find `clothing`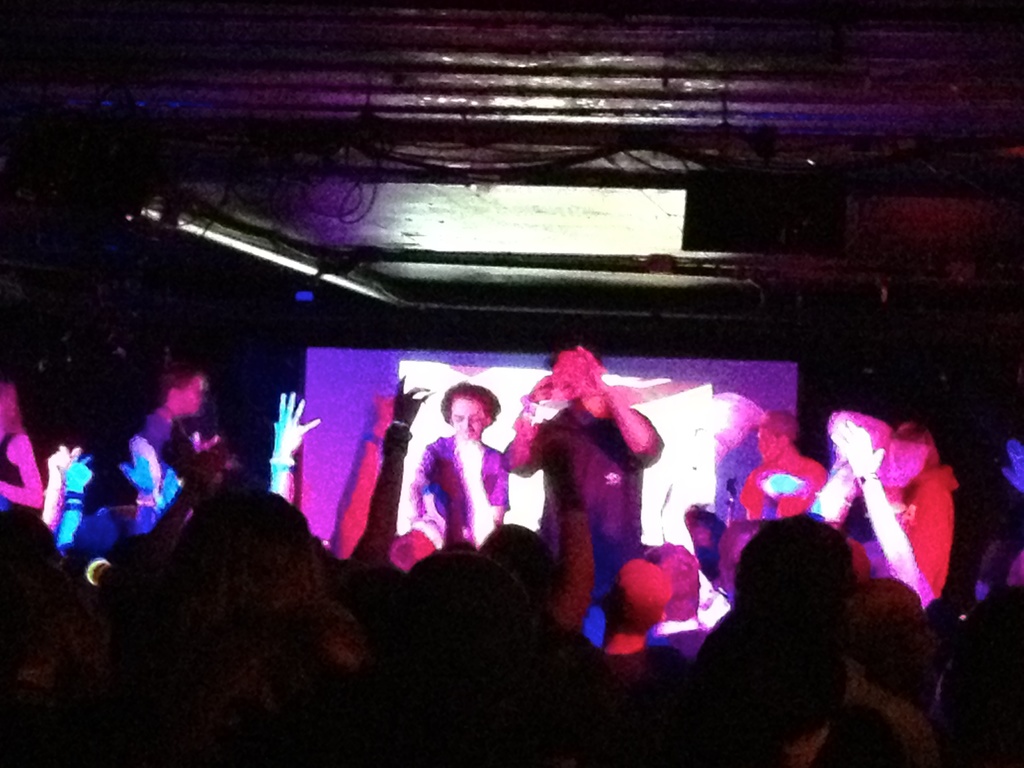
locate(847, 663, 945, 758)
